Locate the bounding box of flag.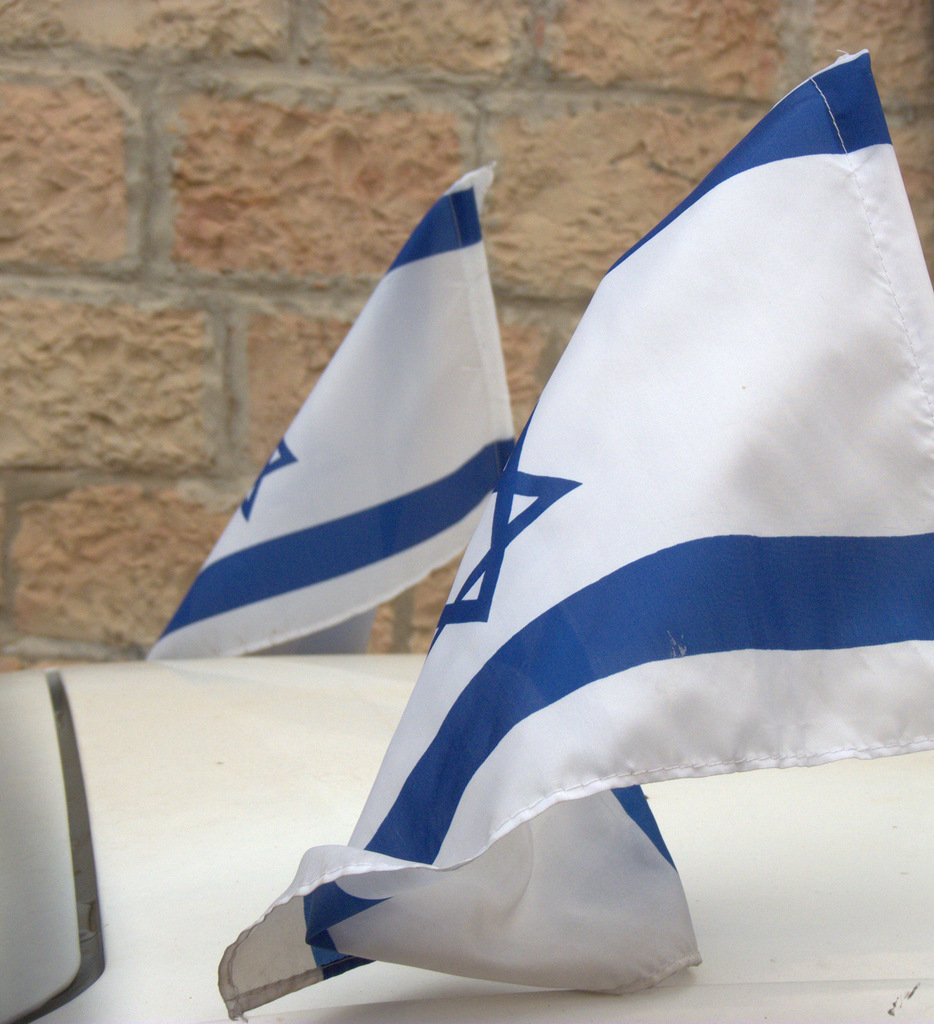
Bounding box: x1=208, y1=42, x2=933, y2=1023.
